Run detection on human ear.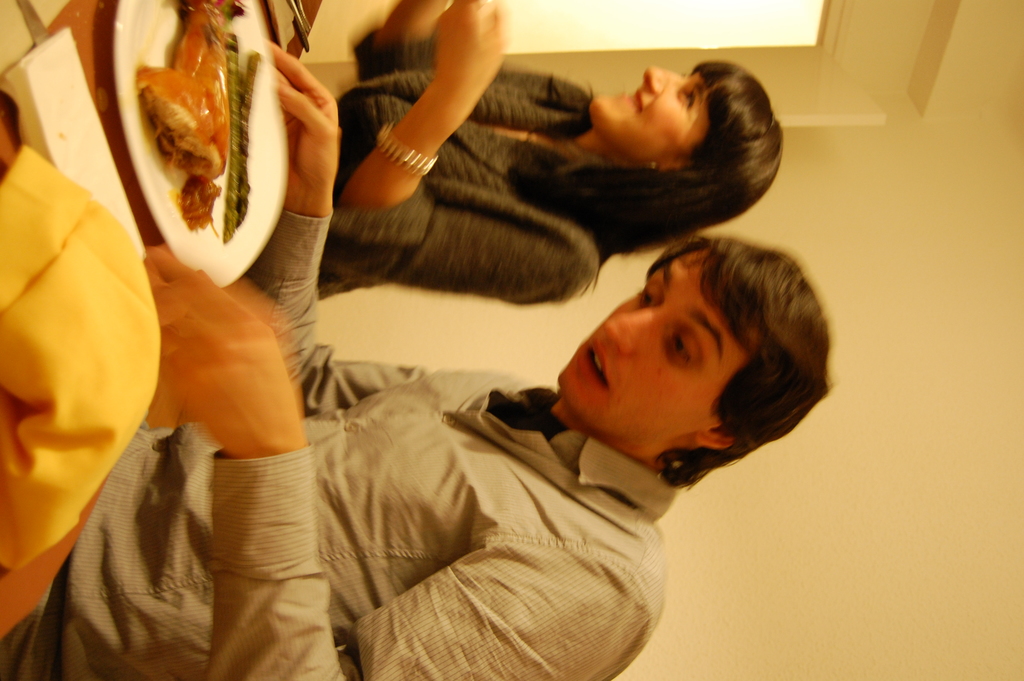
Result: (x1=694, y1=425, x2=738, y2=450).
